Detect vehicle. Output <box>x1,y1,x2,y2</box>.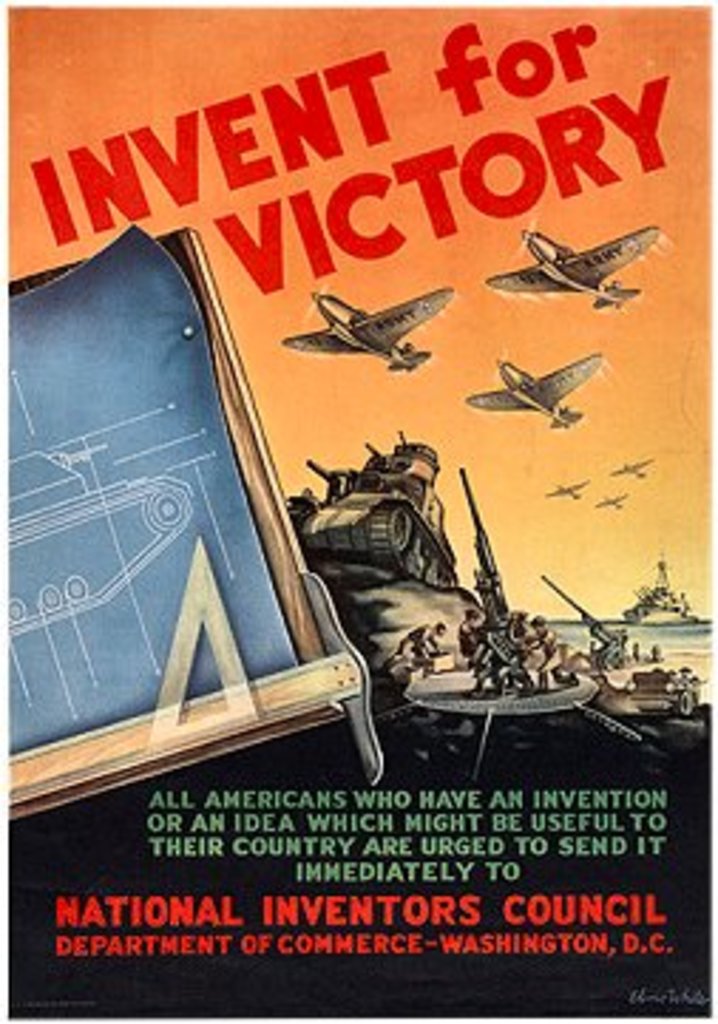
<box>278,272,471,374</box>.
